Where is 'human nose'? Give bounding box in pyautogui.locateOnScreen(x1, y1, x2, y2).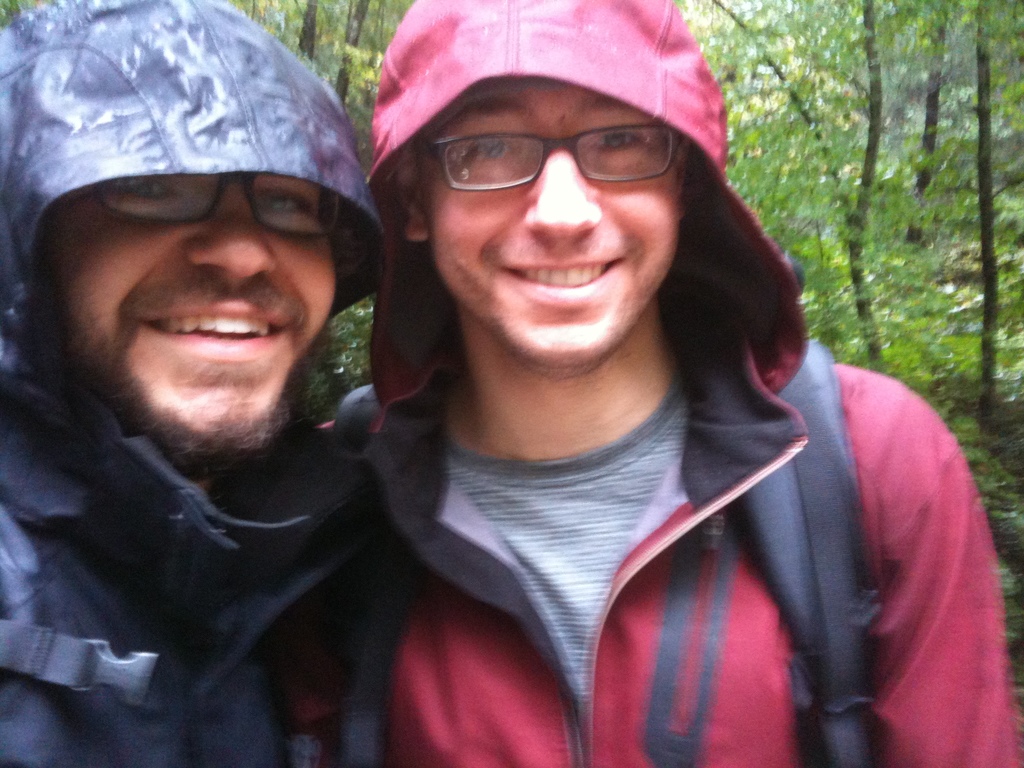
pyautogui.locateOnScreen(181, 186, 276, 280).
